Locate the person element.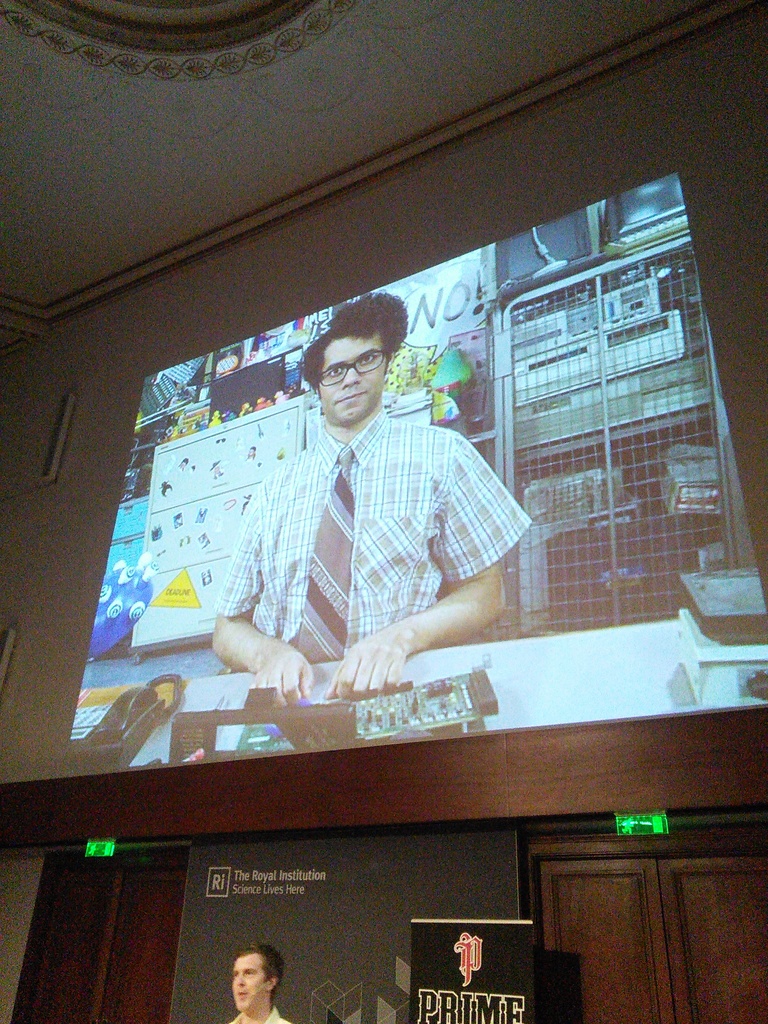
Element bbox: (218, 940, 296, 1023).
